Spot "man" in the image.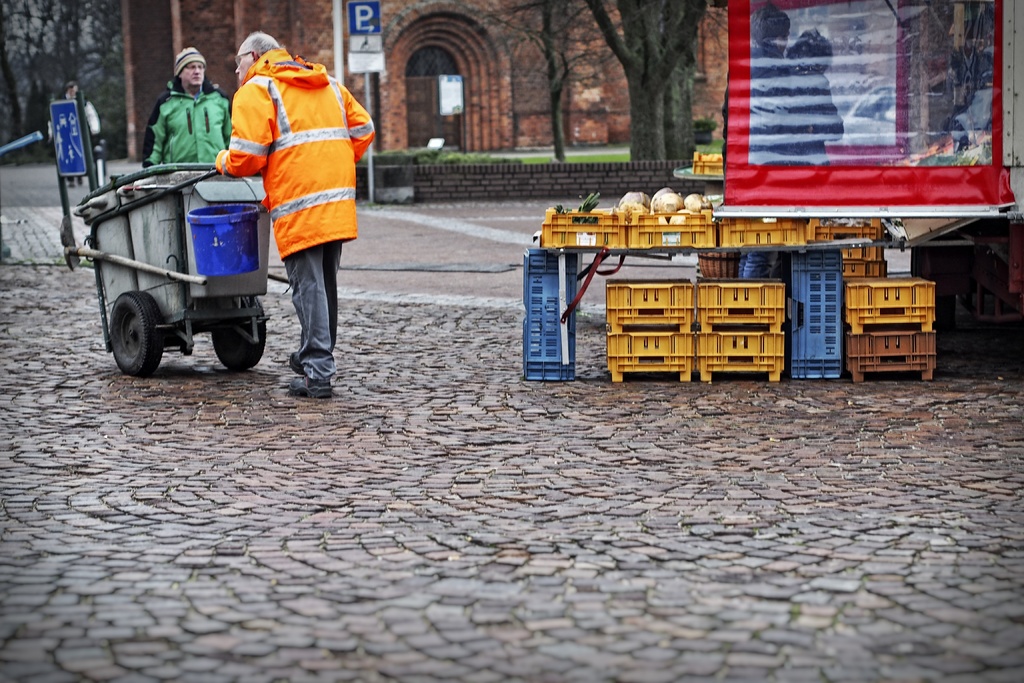
"man" found at (143,47,232,167).
